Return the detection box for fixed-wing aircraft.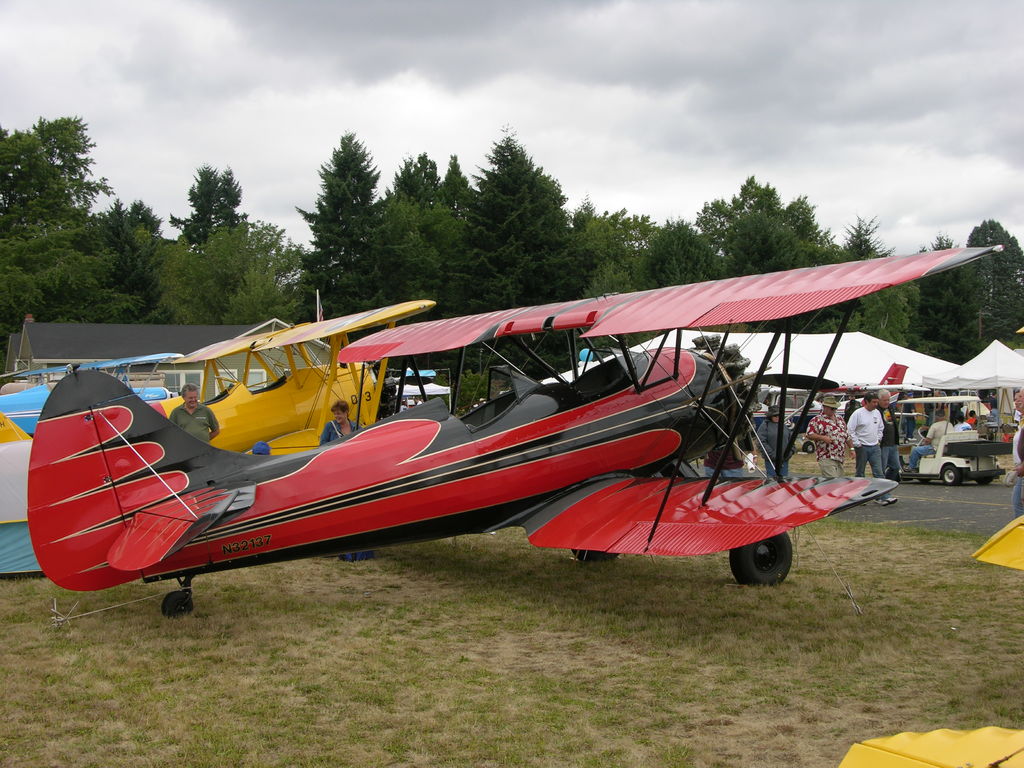
box=[0, 351, 191, 436].
